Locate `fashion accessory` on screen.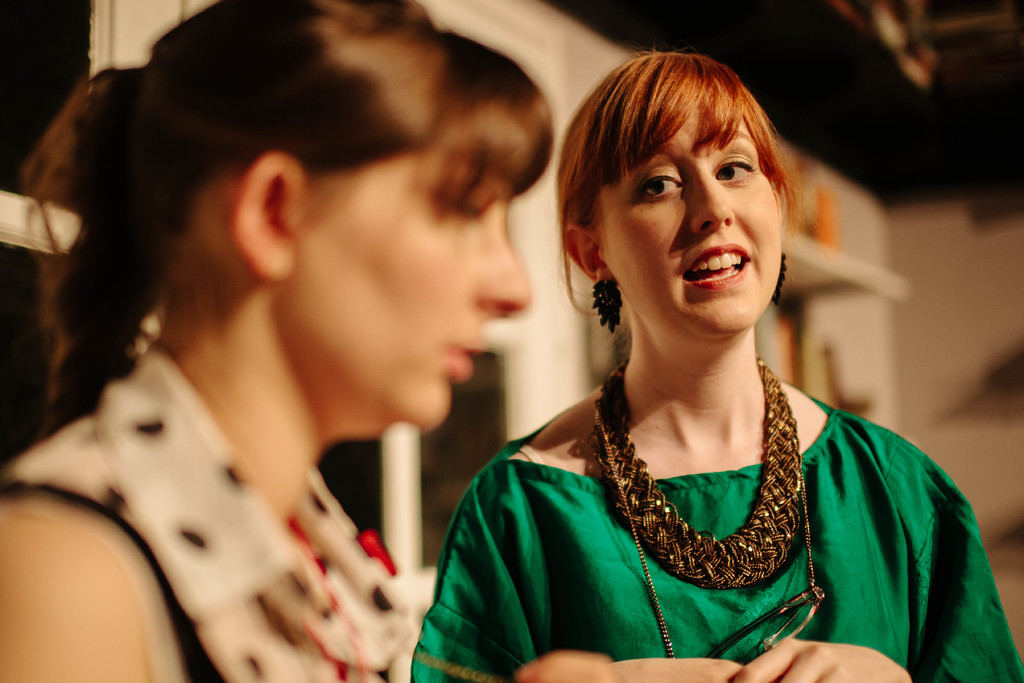
On screen at 593,278,623,334.
